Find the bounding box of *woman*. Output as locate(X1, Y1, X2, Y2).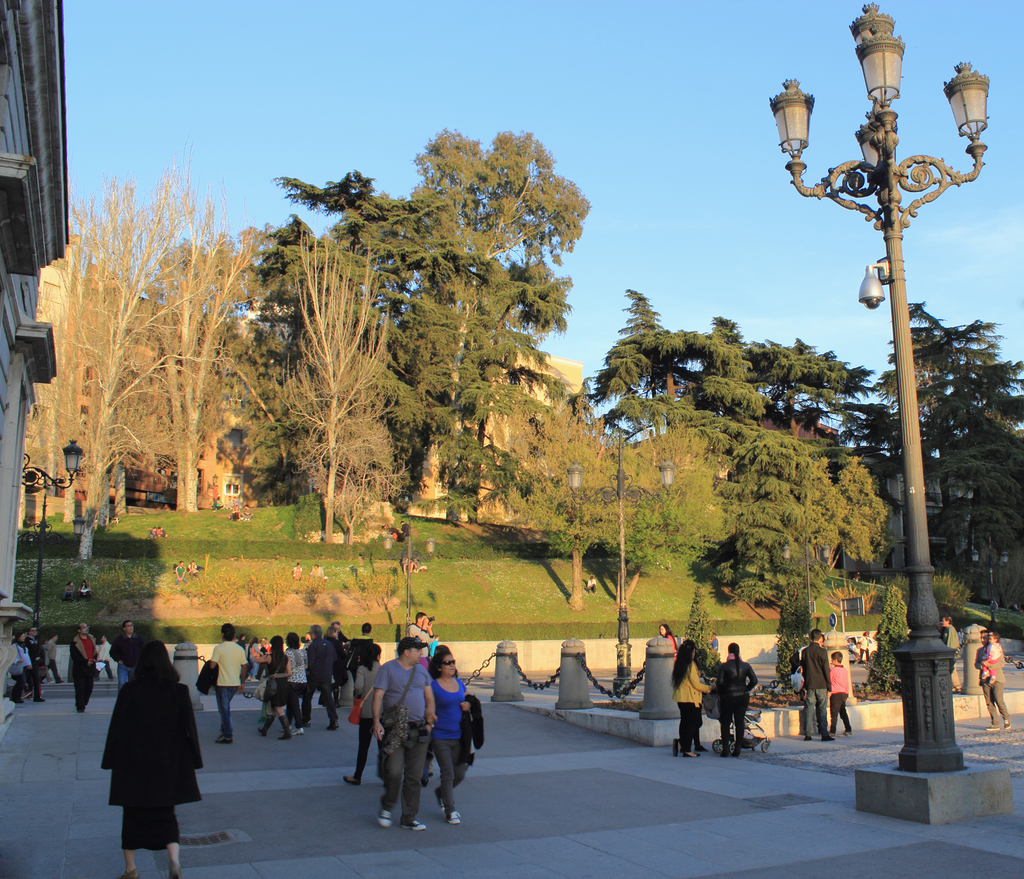
locate(659, 626, 677, 657).
